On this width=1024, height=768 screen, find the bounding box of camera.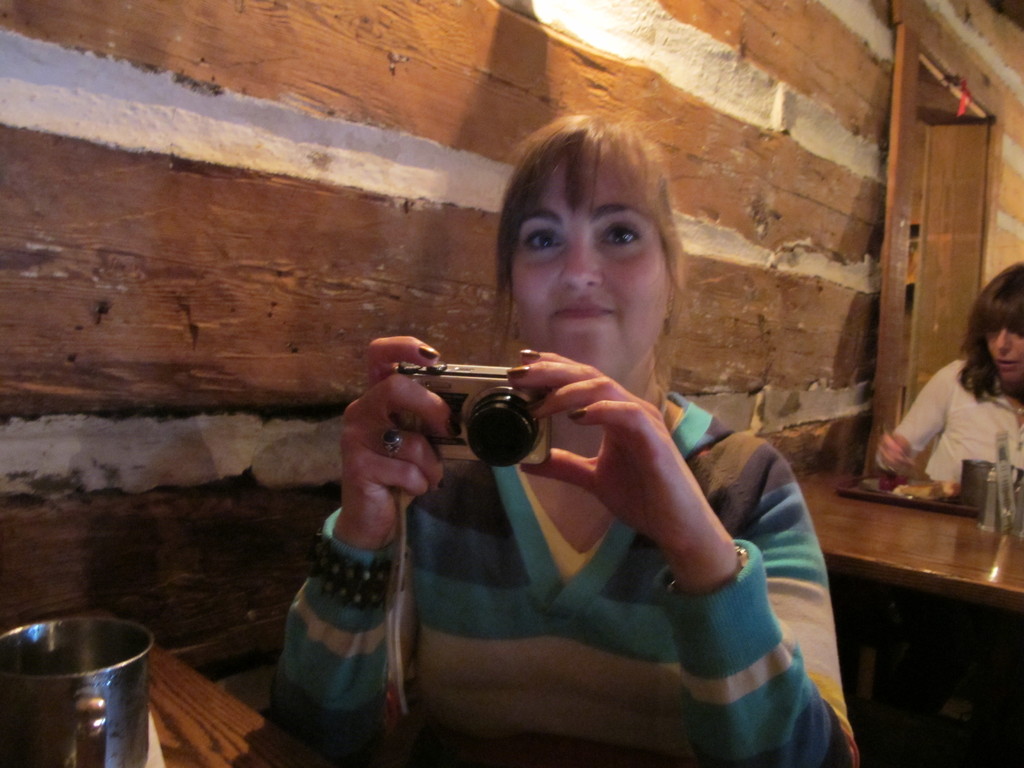
Bounding box: crop(398, 360, 554, 470).
